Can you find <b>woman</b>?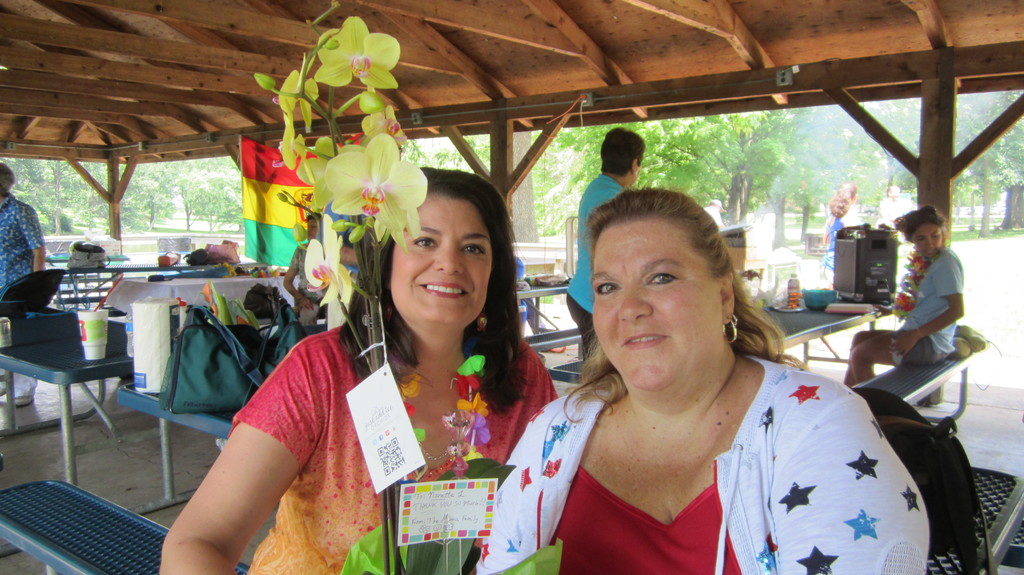
Yes, bounding box: detection(527, 179, 911, 574).
